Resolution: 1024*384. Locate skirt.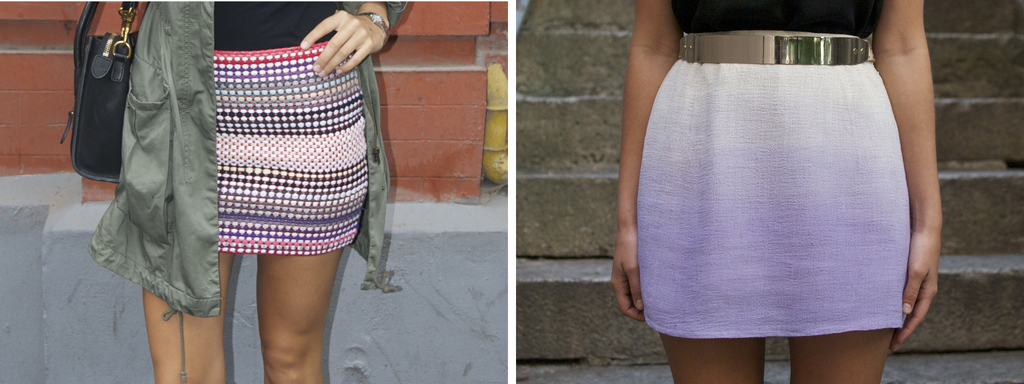
[635, 26, 905, 340].
